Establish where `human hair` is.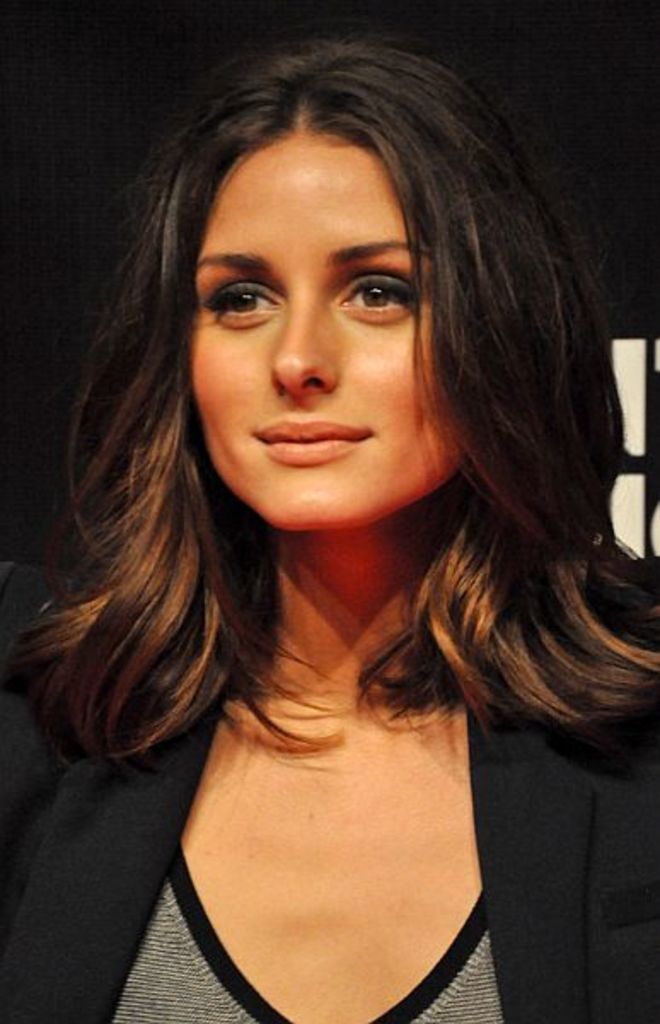
Established at [36, 51, 631, 927].
